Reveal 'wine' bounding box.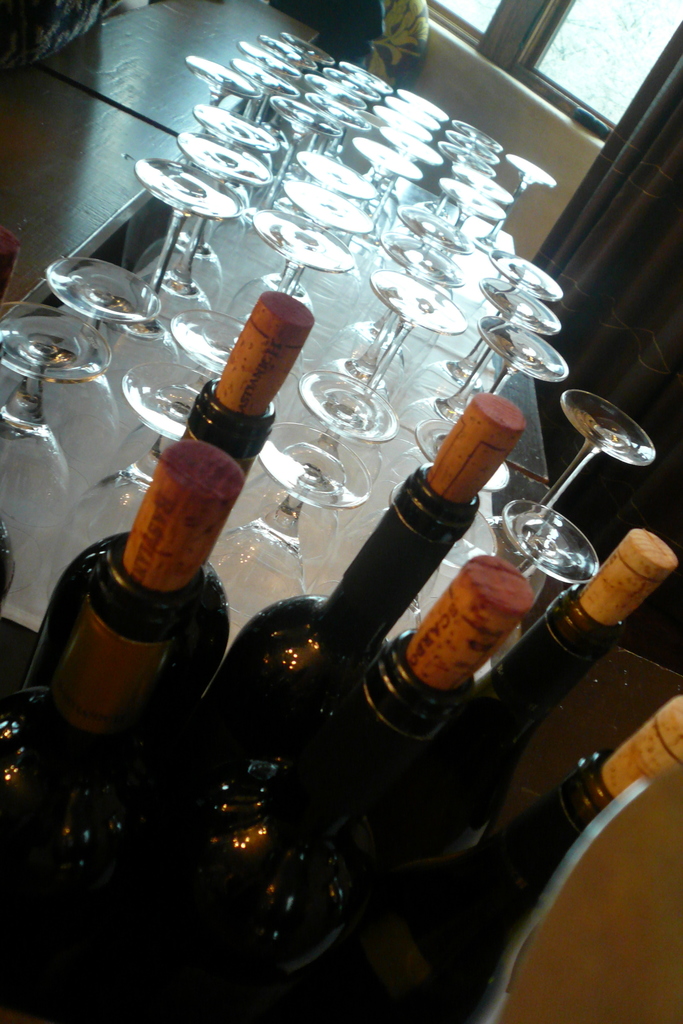
Revealed: bbox=[29, 295, 320, 758].
